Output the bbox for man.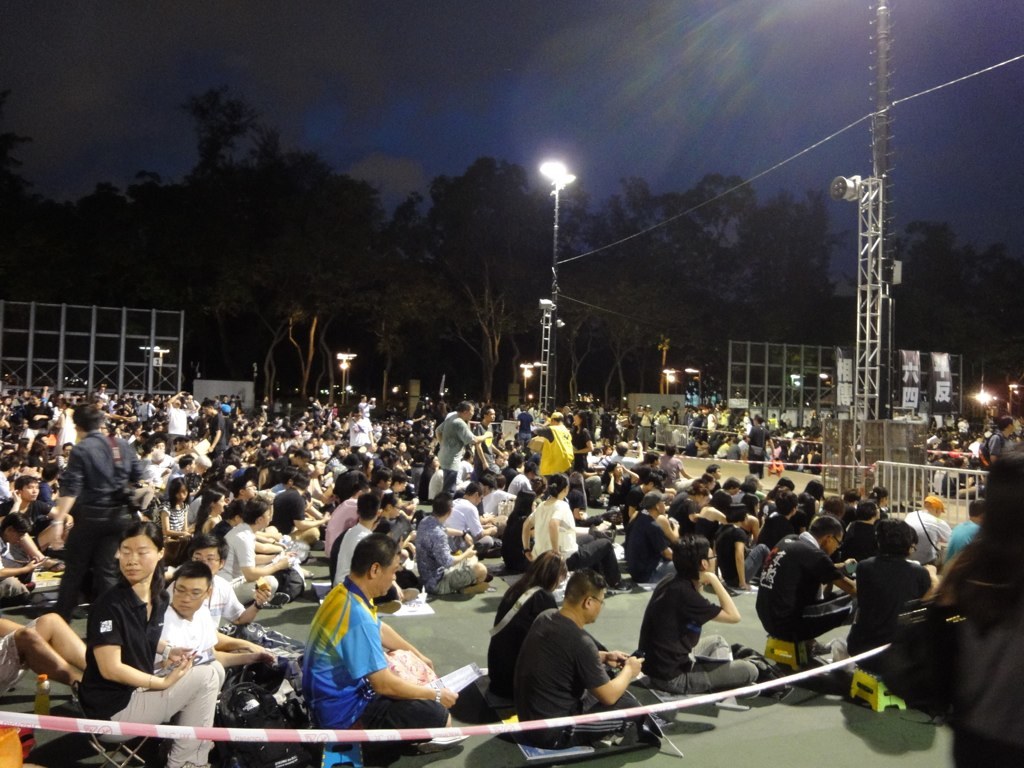
x1=276, y1=542, x2=438, y2=743.
